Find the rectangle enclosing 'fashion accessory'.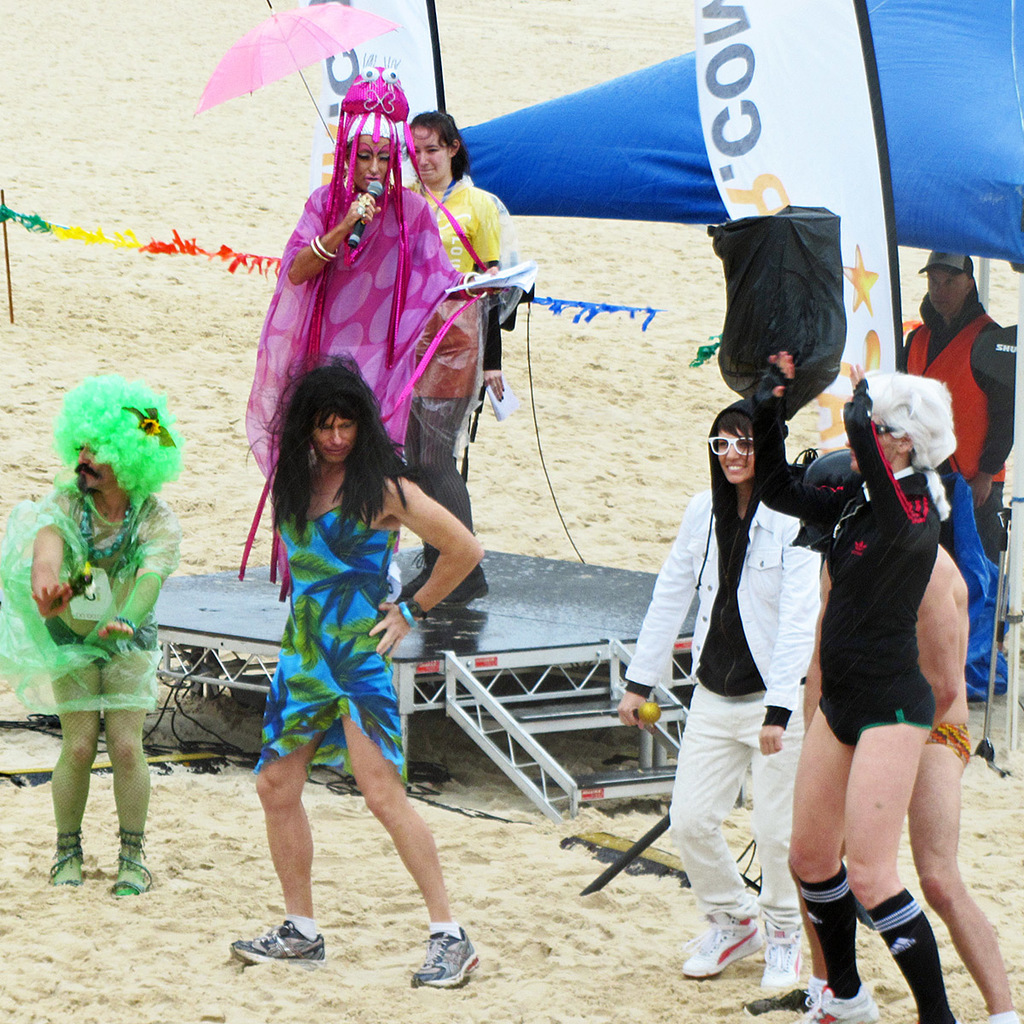
399 568 428 600.
